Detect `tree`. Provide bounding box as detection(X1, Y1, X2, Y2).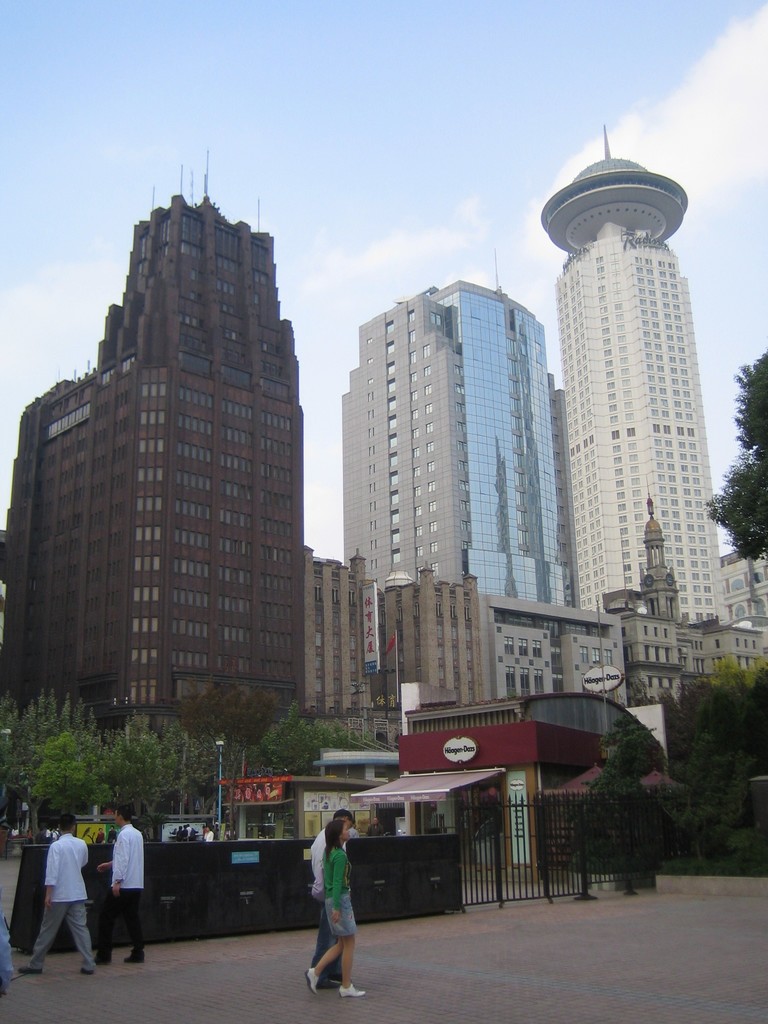
detection(568, 762, 678, 897).
